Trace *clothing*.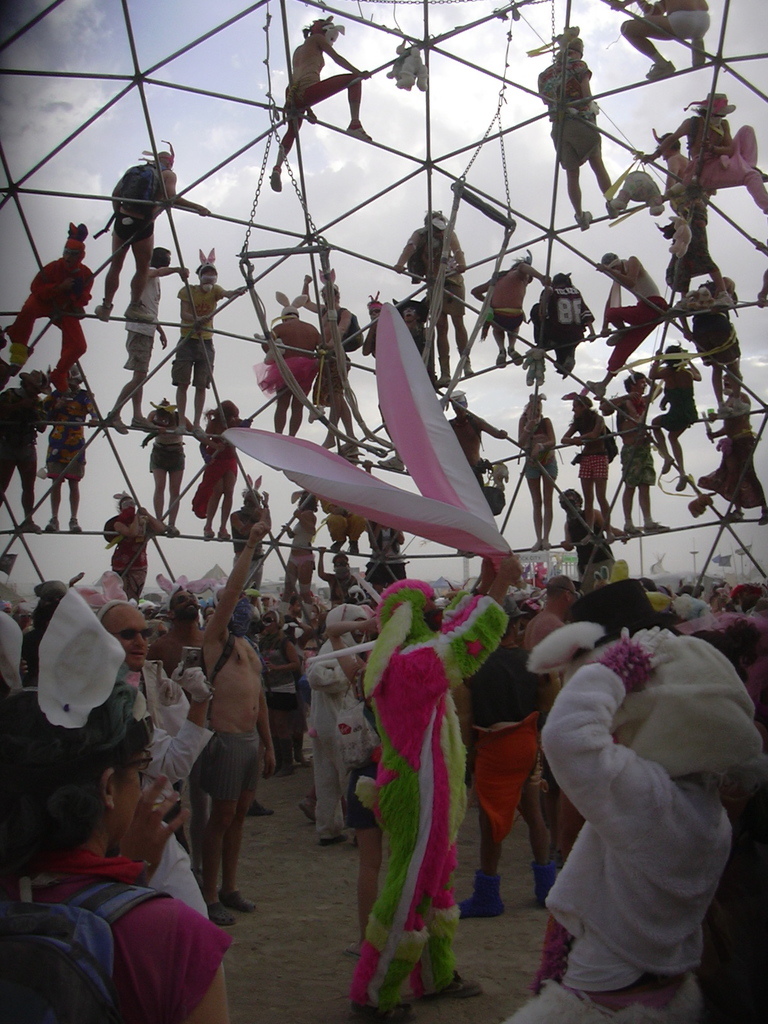
Traced to box(500, 669, 733, 1023).
